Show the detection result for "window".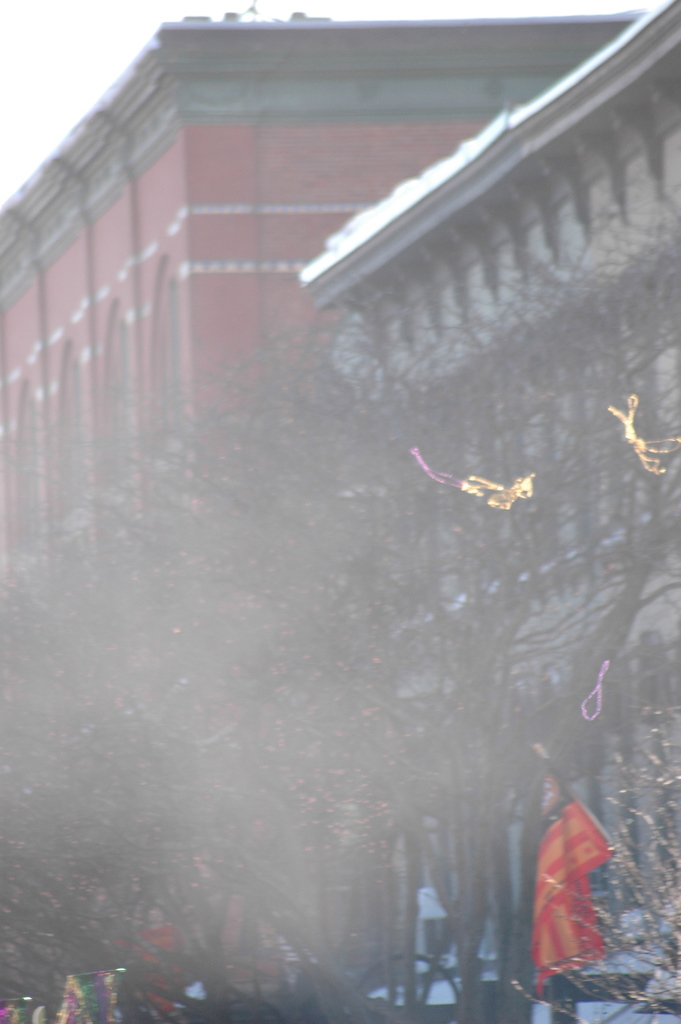
<region>46, 342, 81, 543</region>.
